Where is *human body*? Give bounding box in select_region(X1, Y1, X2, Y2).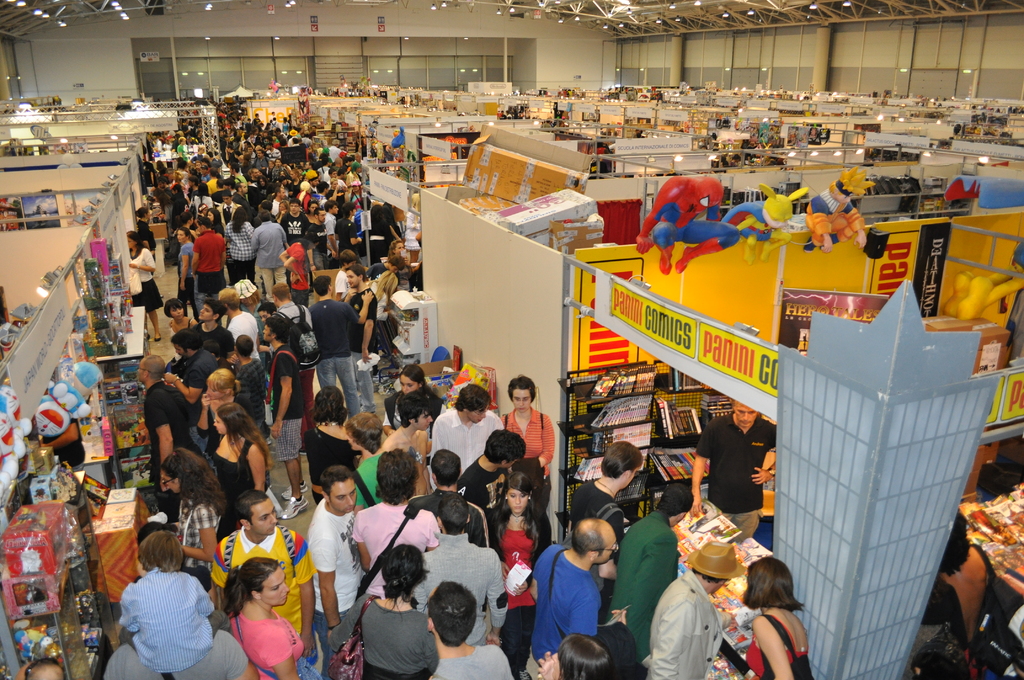
select_region(314, 295, 353, 418).
